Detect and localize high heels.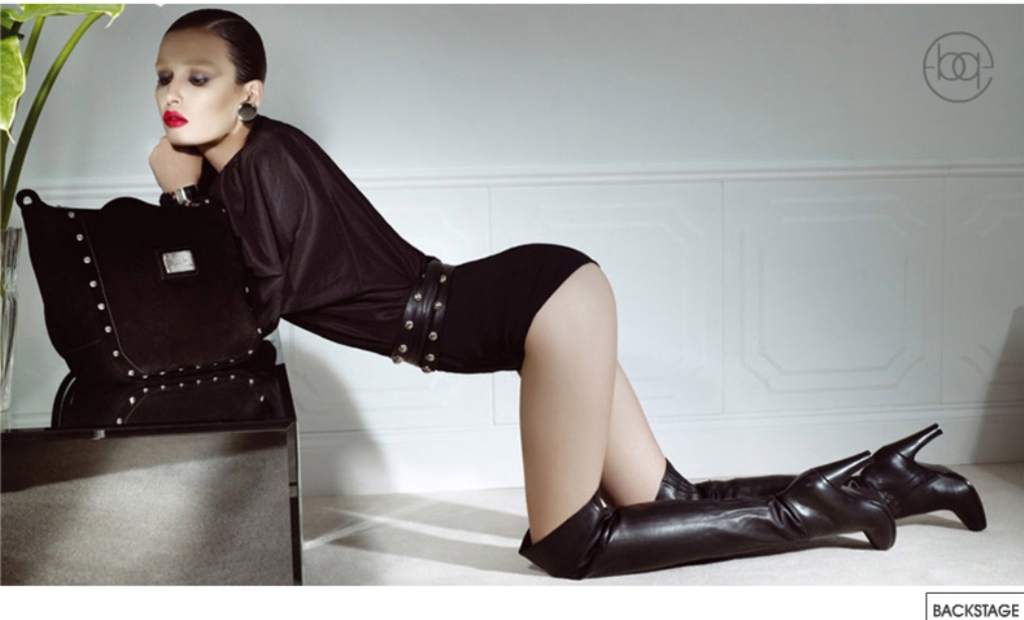
Localized at x1=511 y1=445 x2=904 y2=583.
